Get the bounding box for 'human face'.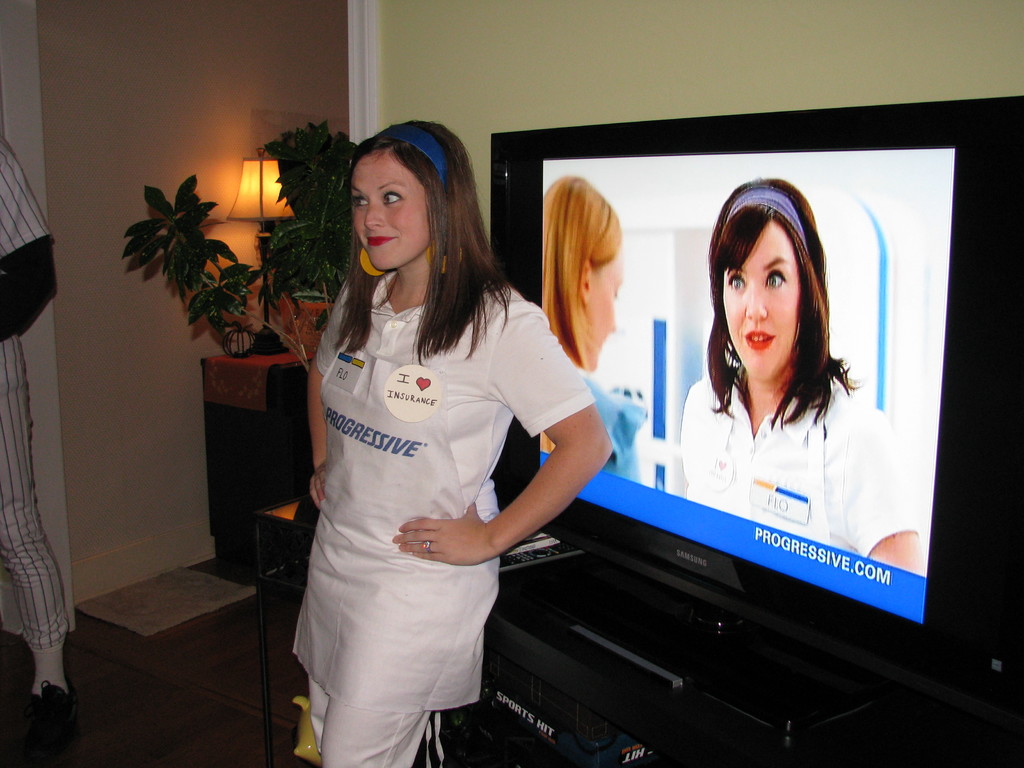
detection(592, 257, 621, 369).
